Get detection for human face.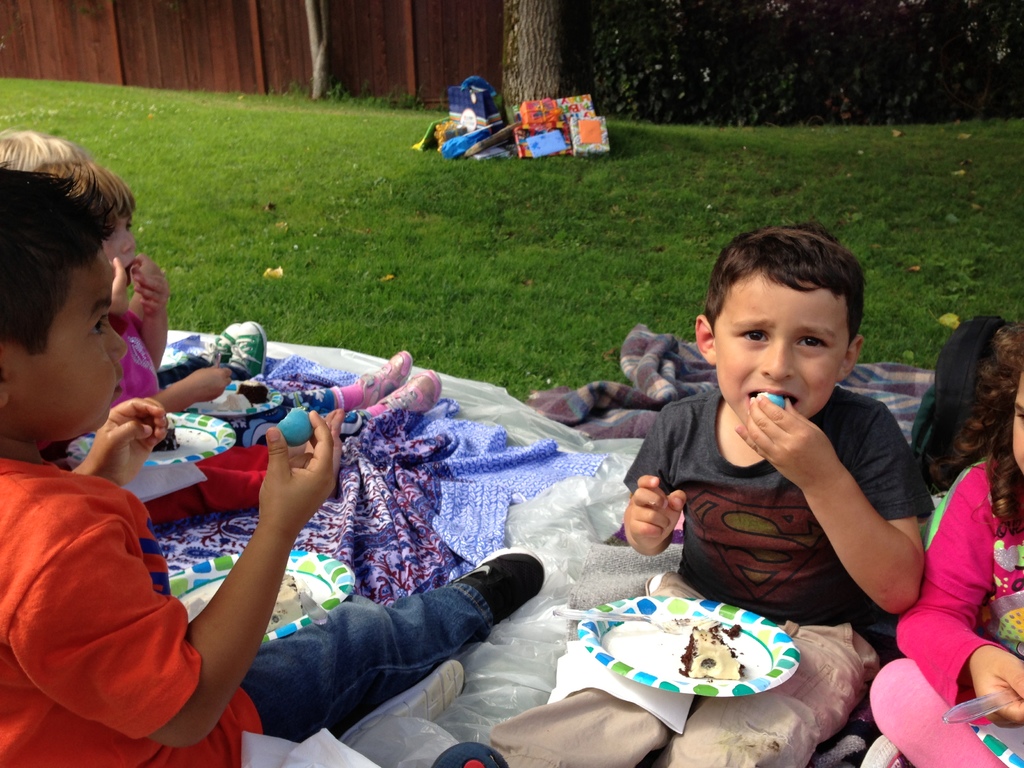
Detection: (left=108, top=213, right=137, bottom=266).
